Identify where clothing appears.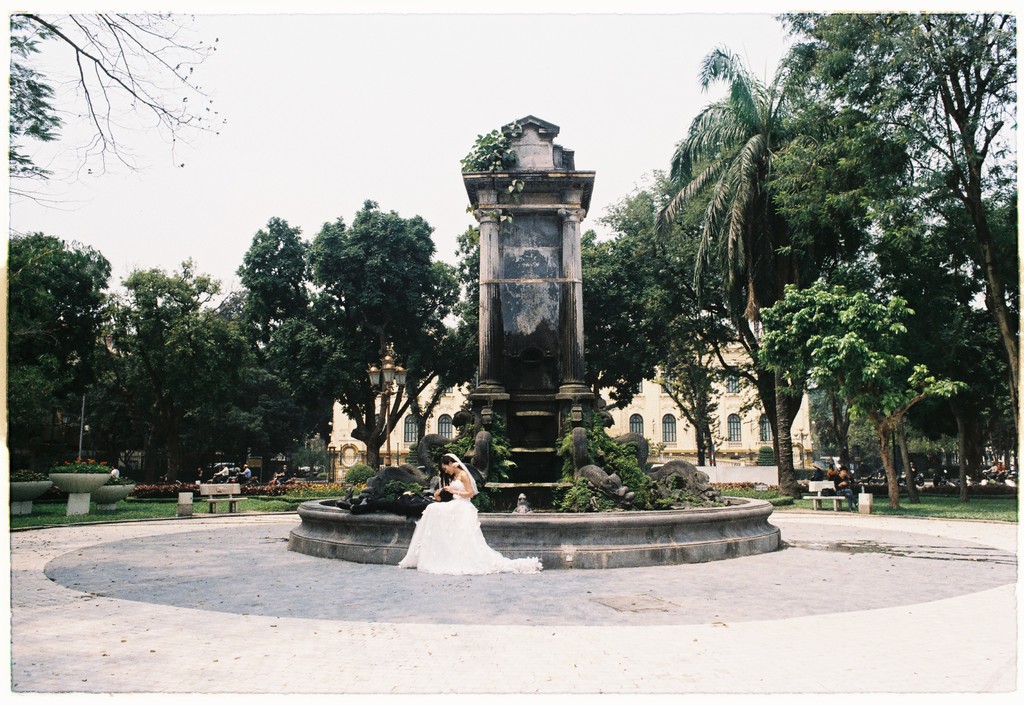
Appears at detection(405, 454, 548, 573).
